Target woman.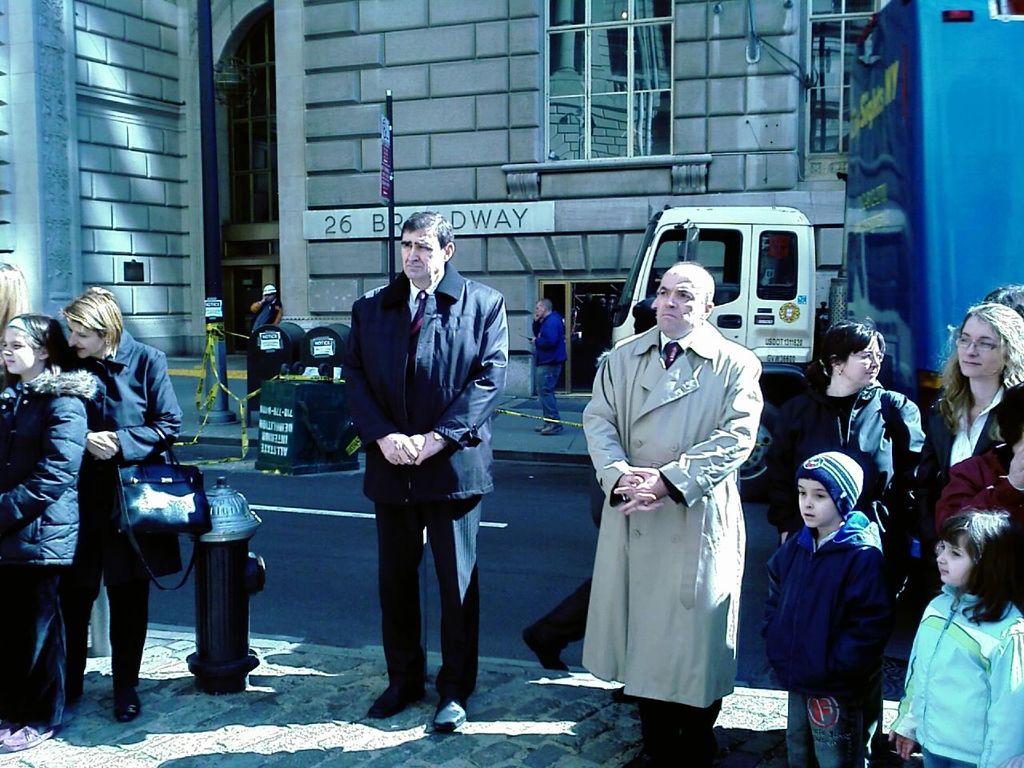
Target region: [0, 264, 24, 378].
